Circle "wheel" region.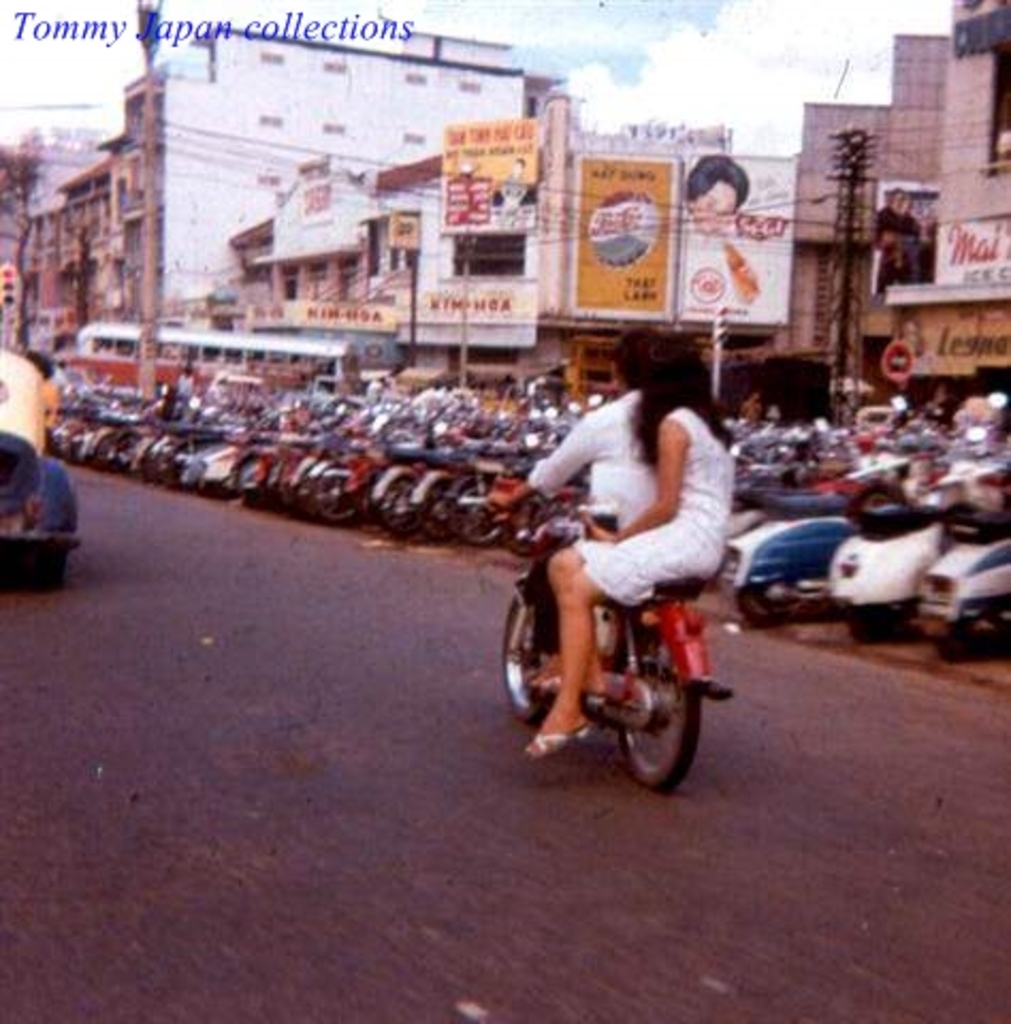
Region: [left=318, top=457, right=356, bottom=531].
